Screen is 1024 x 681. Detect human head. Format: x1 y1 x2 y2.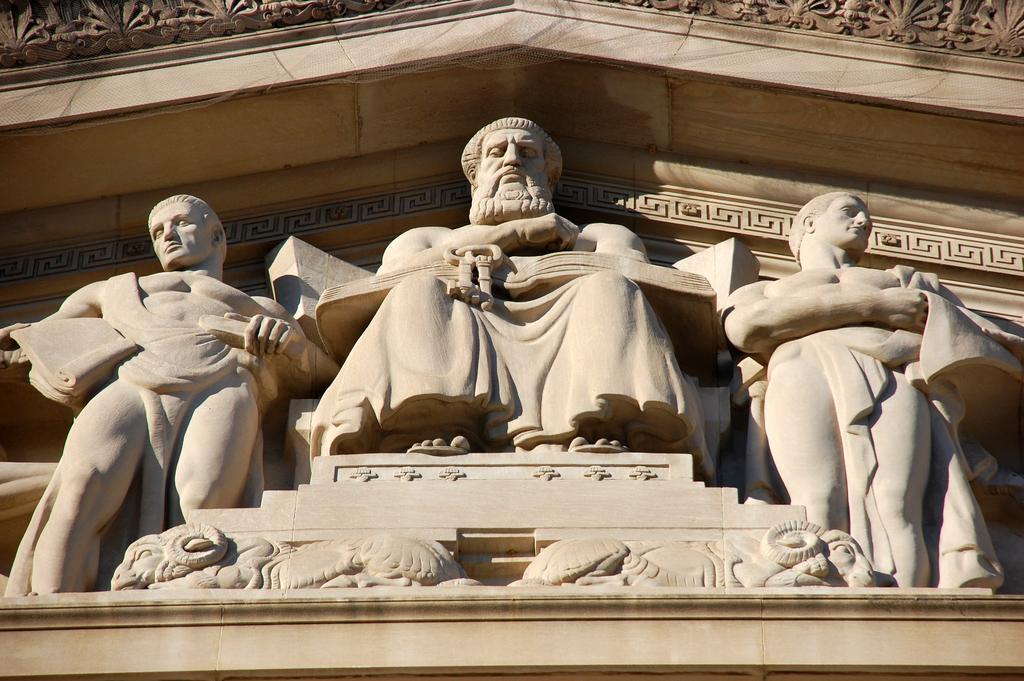
125 180 220 268.
